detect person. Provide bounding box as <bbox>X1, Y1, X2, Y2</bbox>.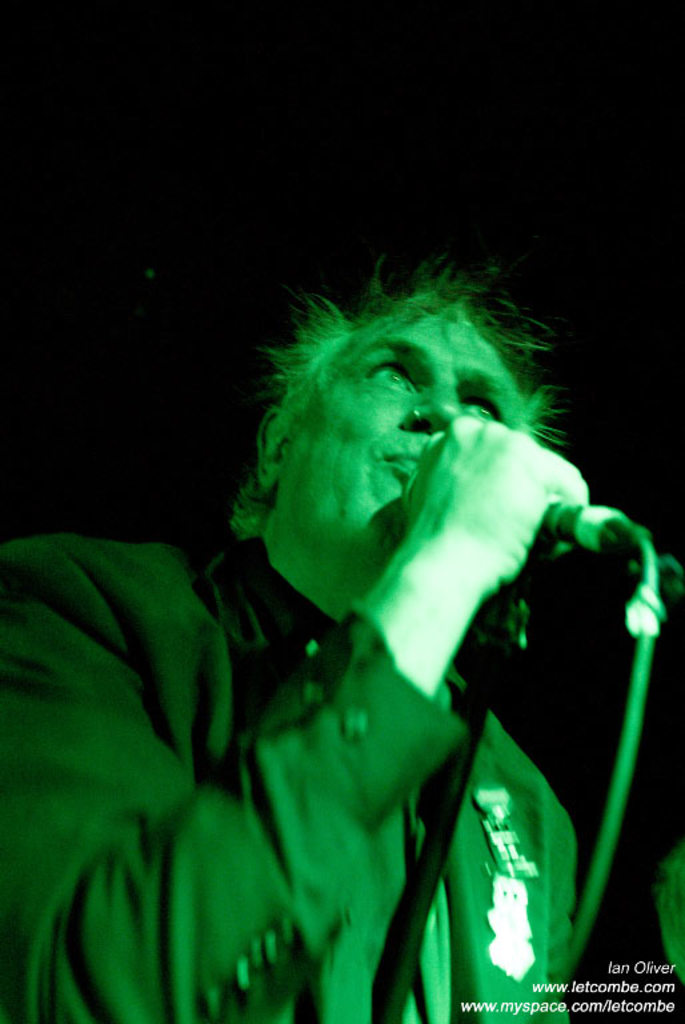
<bbox>0, 259, 593, 1023</bbox>.
